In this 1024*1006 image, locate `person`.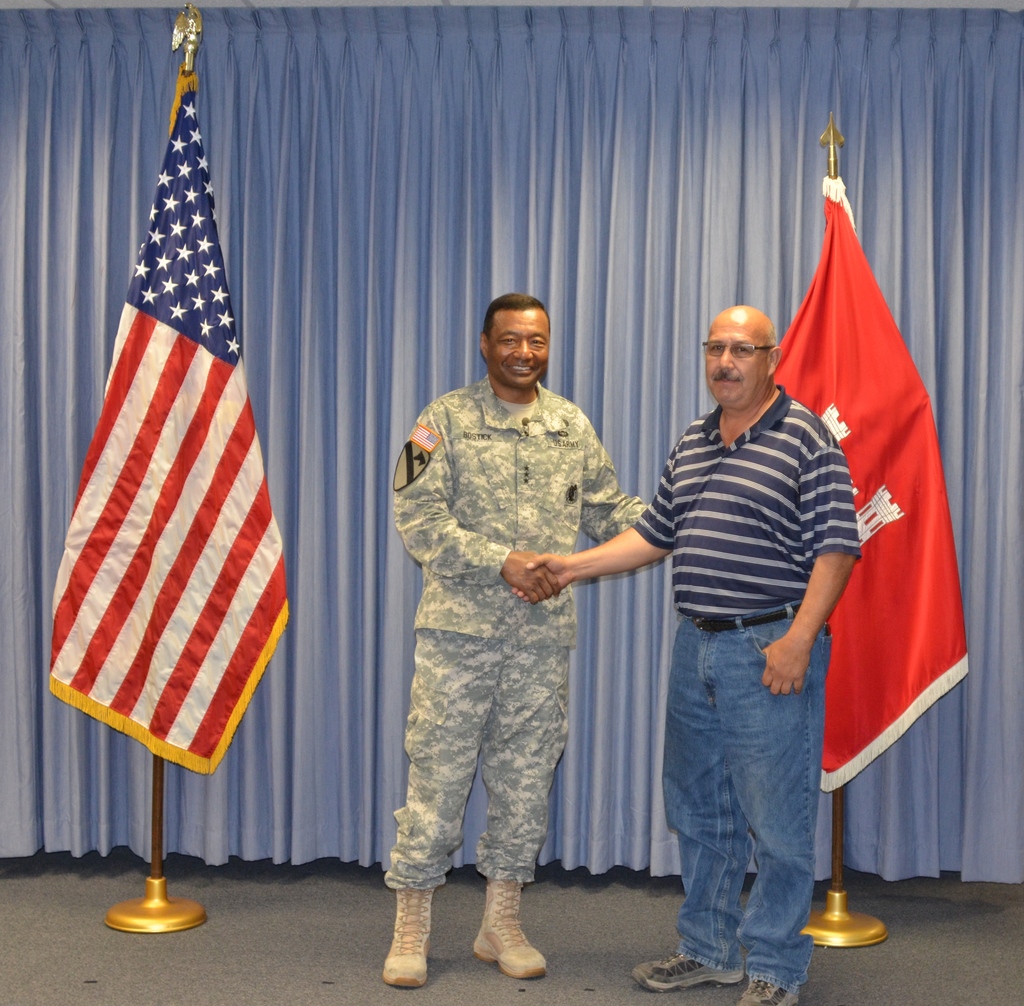
Bounding box: l=374, t=295, r=653, b=987.
